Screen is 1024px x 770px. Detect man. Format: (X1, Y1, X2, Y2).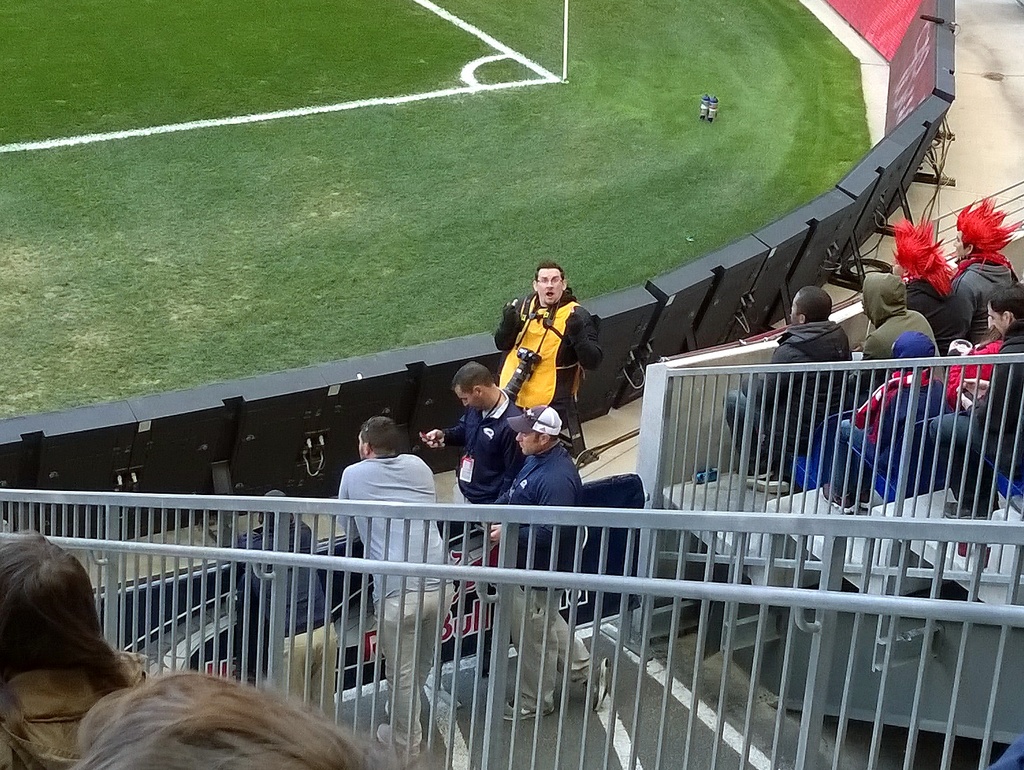
(490, 404, 611, 718).
